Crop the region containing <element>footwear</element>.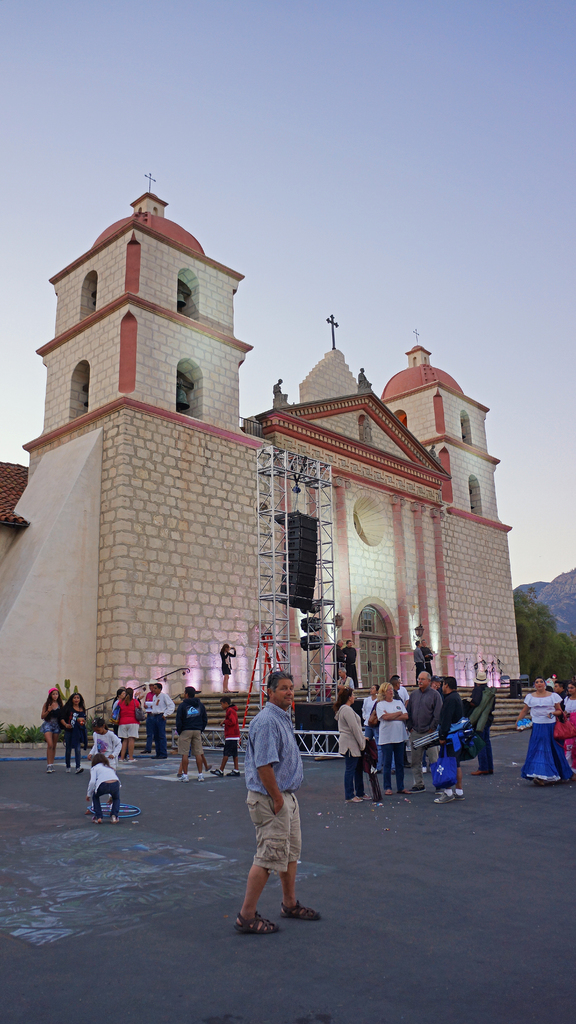
Crop region: x1=65 y1=769 x2=72 y2=774.
